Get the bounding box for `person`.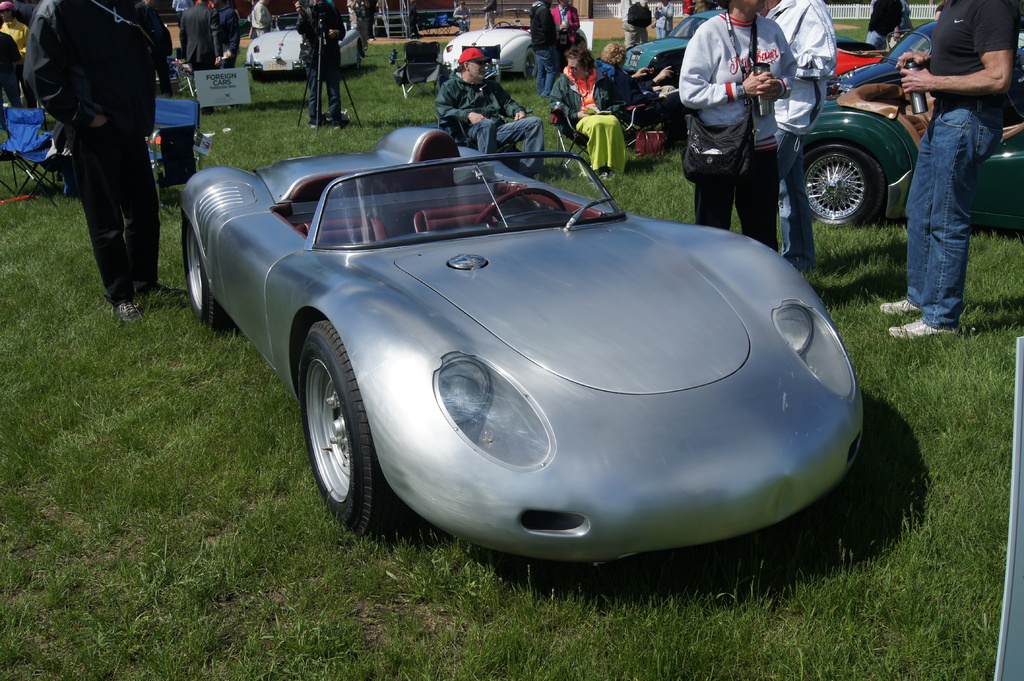
region(36, 0, 166, 348).
